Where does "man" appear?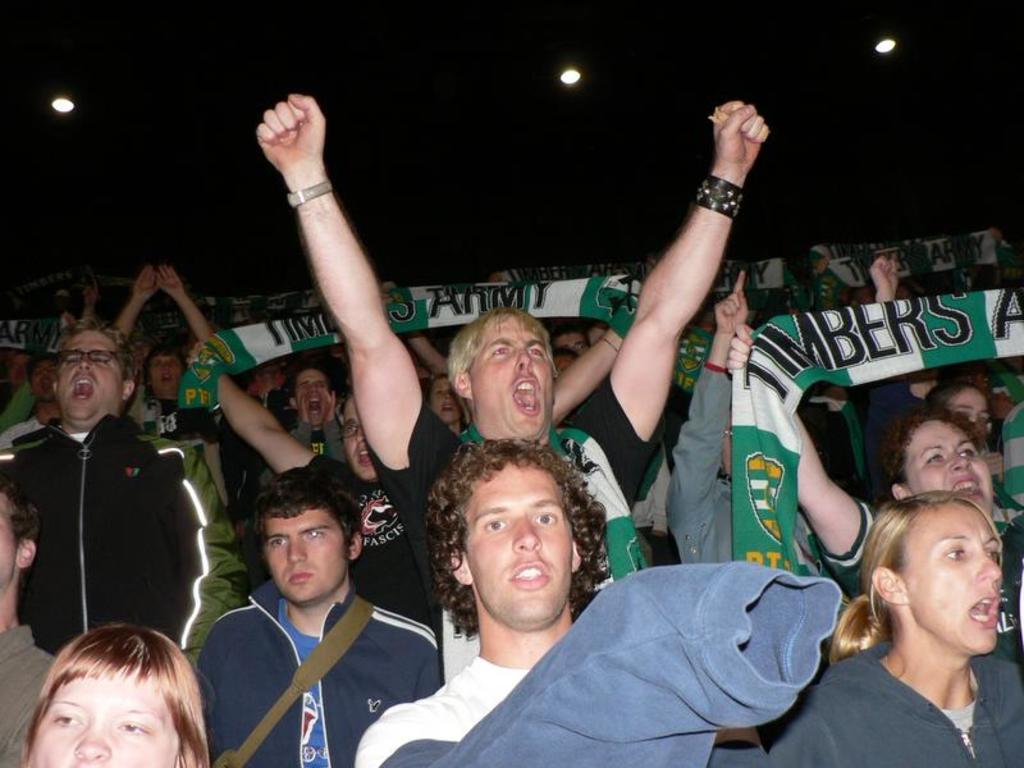
Appears at {"x1": 348, "y1": 426, "x2": 864, "y2": 767}.
